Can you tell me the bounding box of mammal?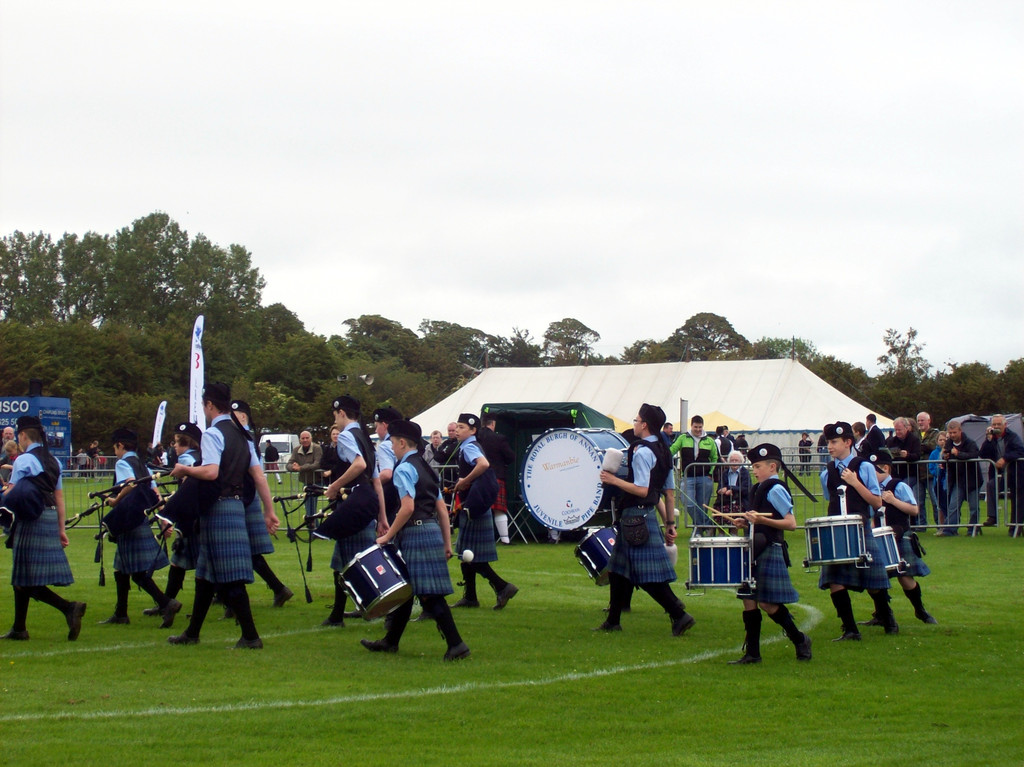
(left=283, top=432, right=326, bottom=526).
